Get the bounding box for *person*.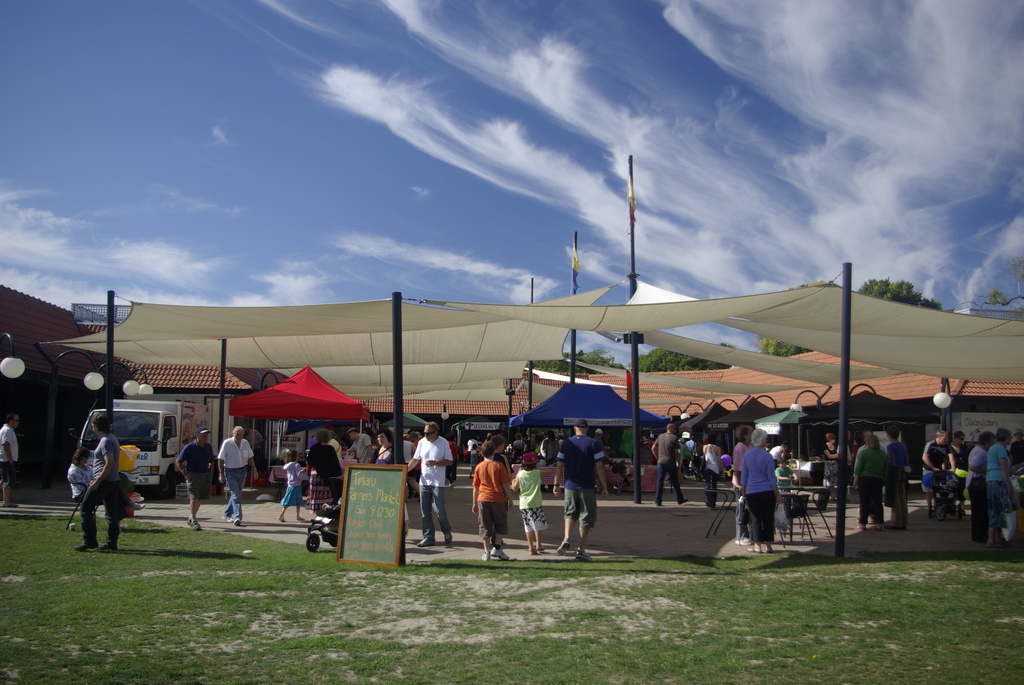
pyautogui.locateOnScreen(280, 442, 315, 517).
